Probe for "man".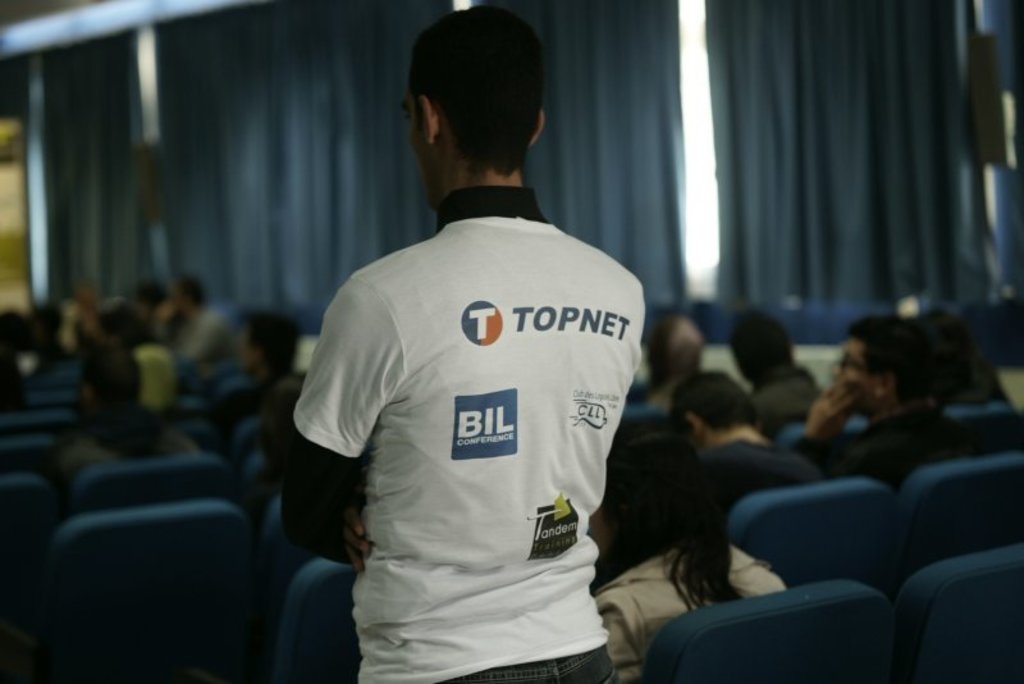
Probe result: pyautogui.locateOnScreen(51, 343, 196, 492).
